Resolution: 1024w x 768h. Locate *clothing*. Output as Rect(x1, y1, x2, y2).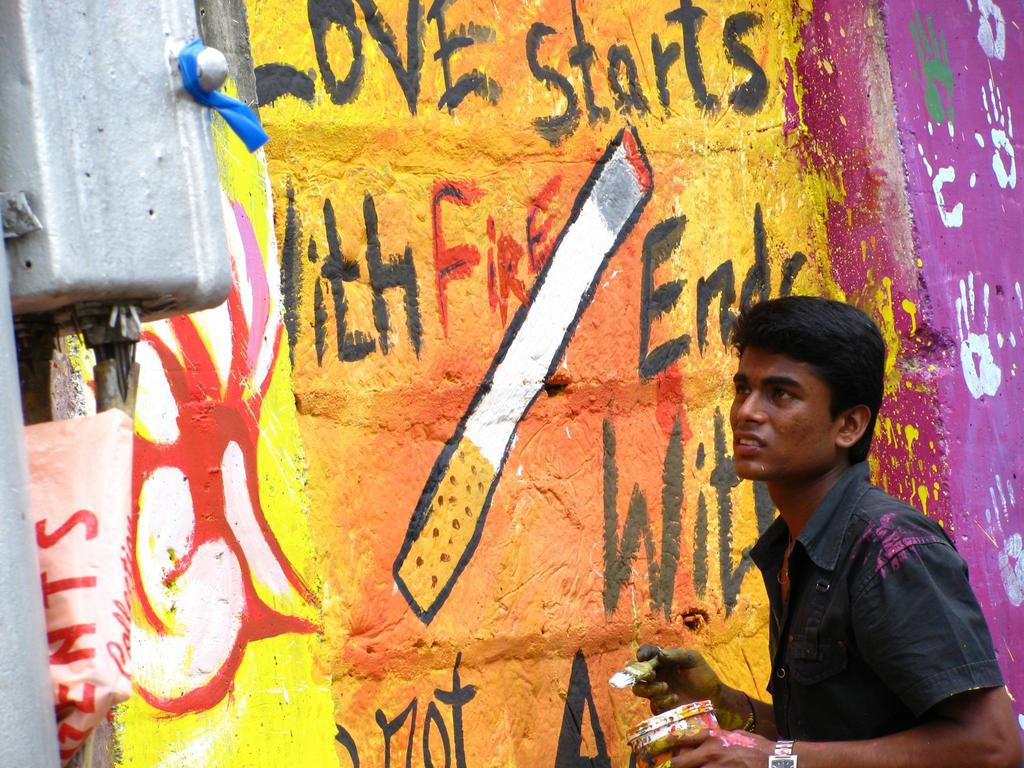
Rect(717, 426, 986, 746).
